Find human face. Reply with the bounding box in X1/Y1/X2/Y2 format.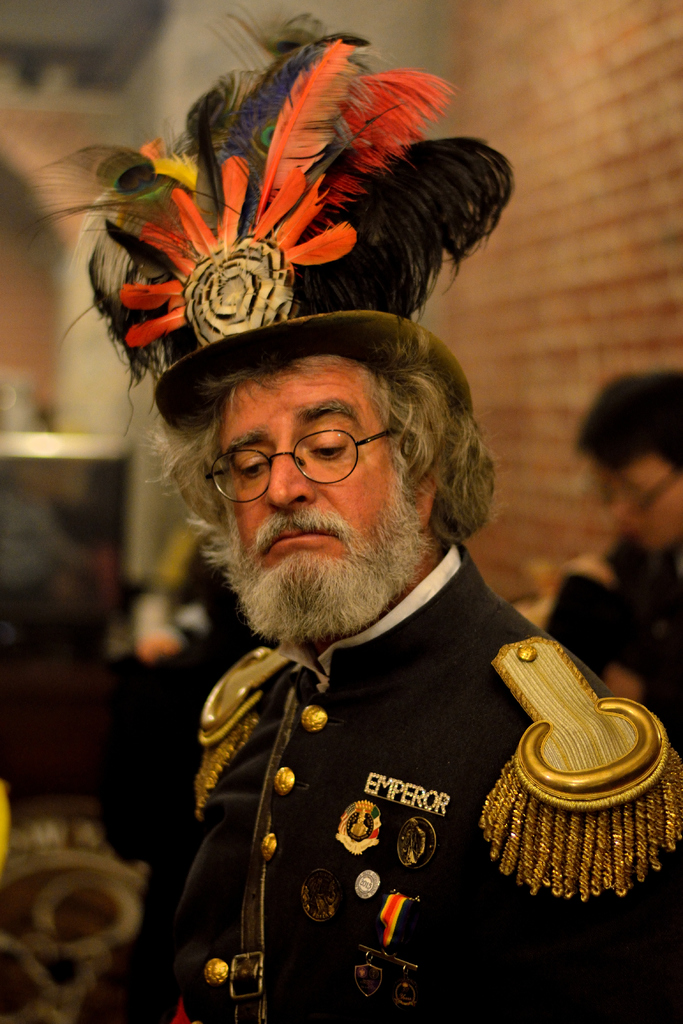
222/352/415/604.
